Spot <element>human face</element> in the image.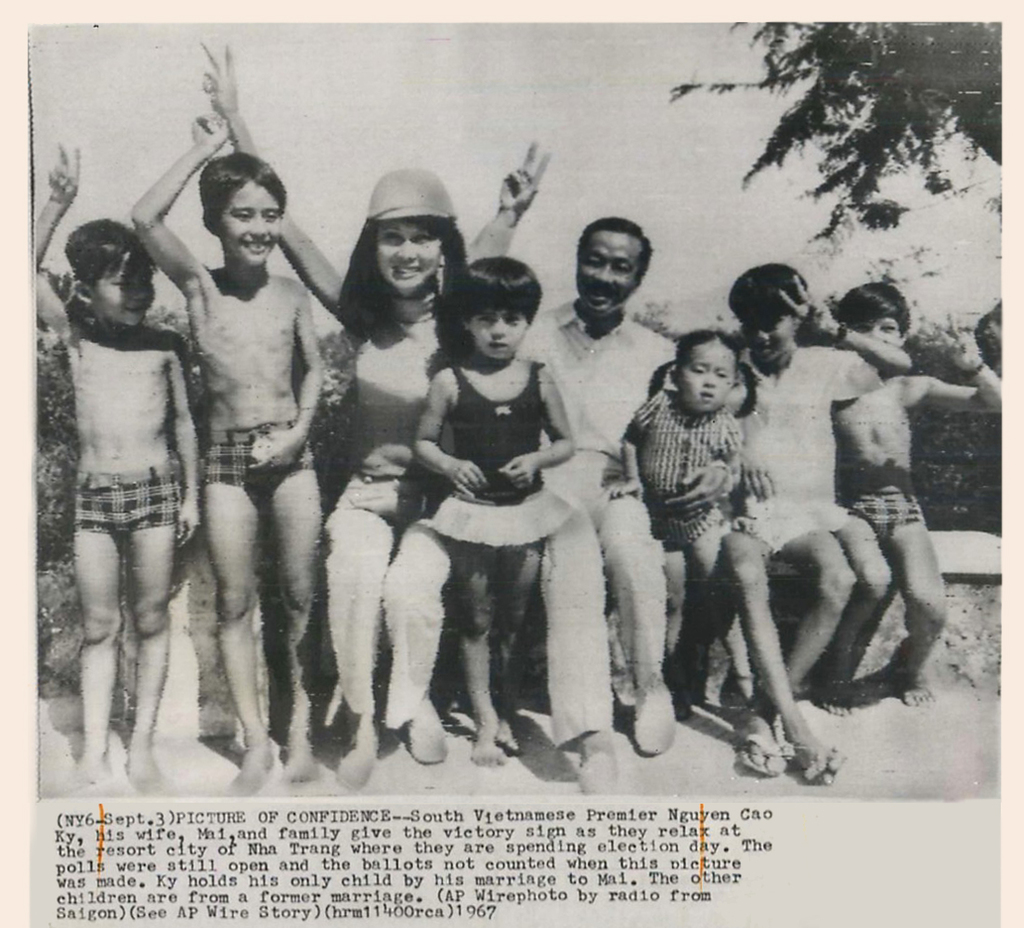
<element>human face</element> found at region(93, 256, 152, 329).
